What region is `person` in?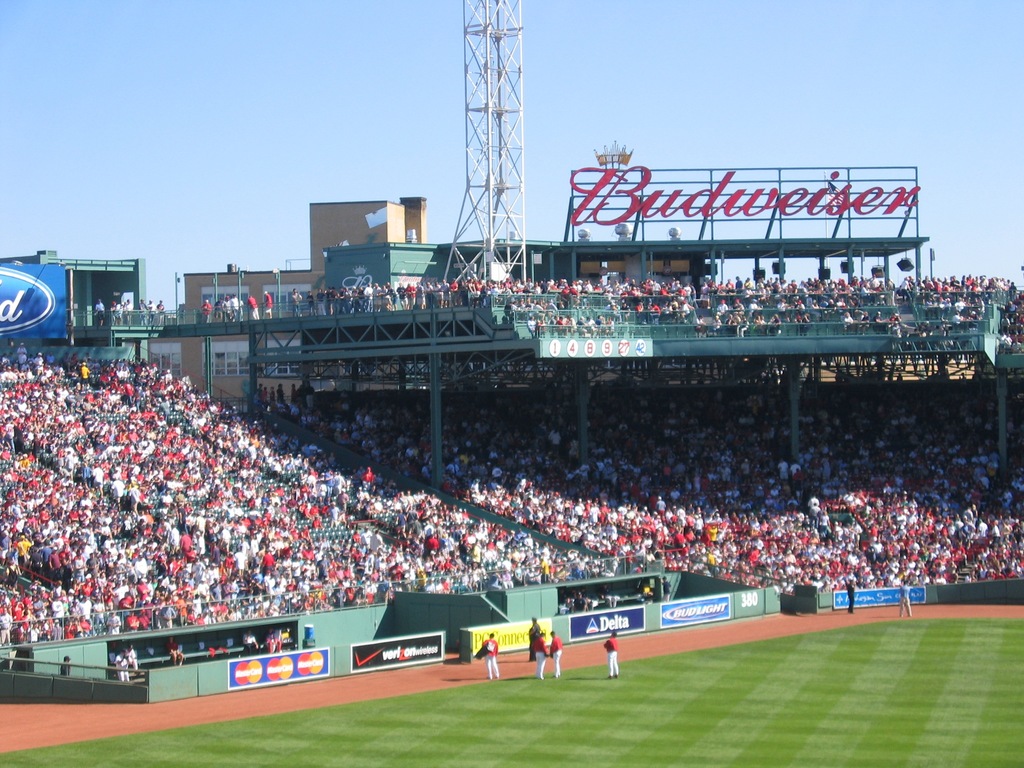
bbox=[476, 634, 499, 678].
